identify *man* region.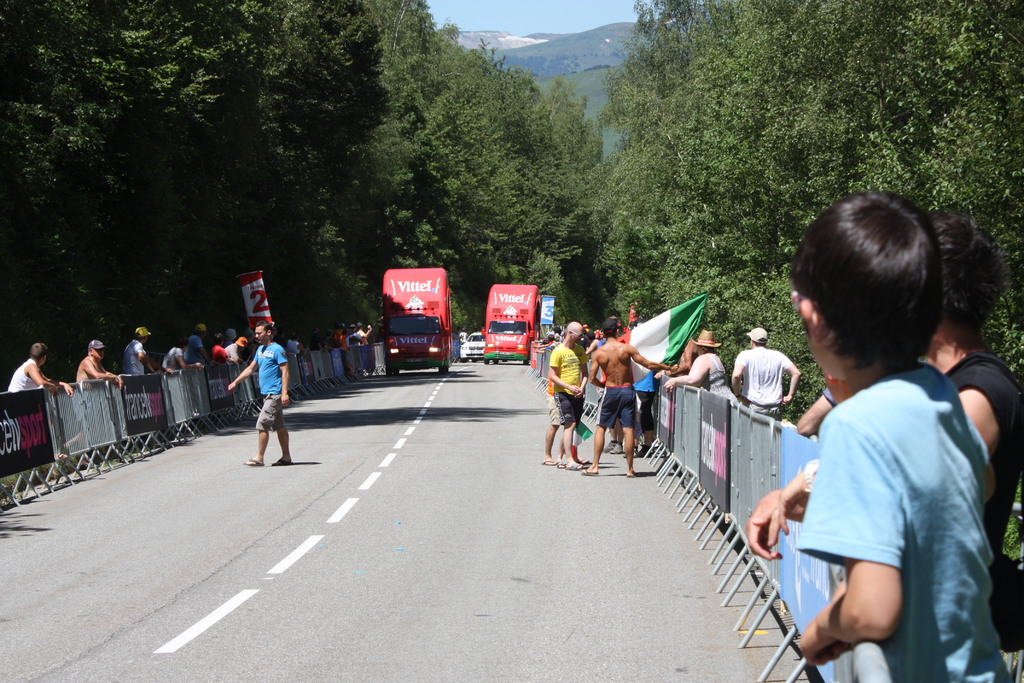
Region: (x1=786, y1=183, x2=1021, y2=682).
